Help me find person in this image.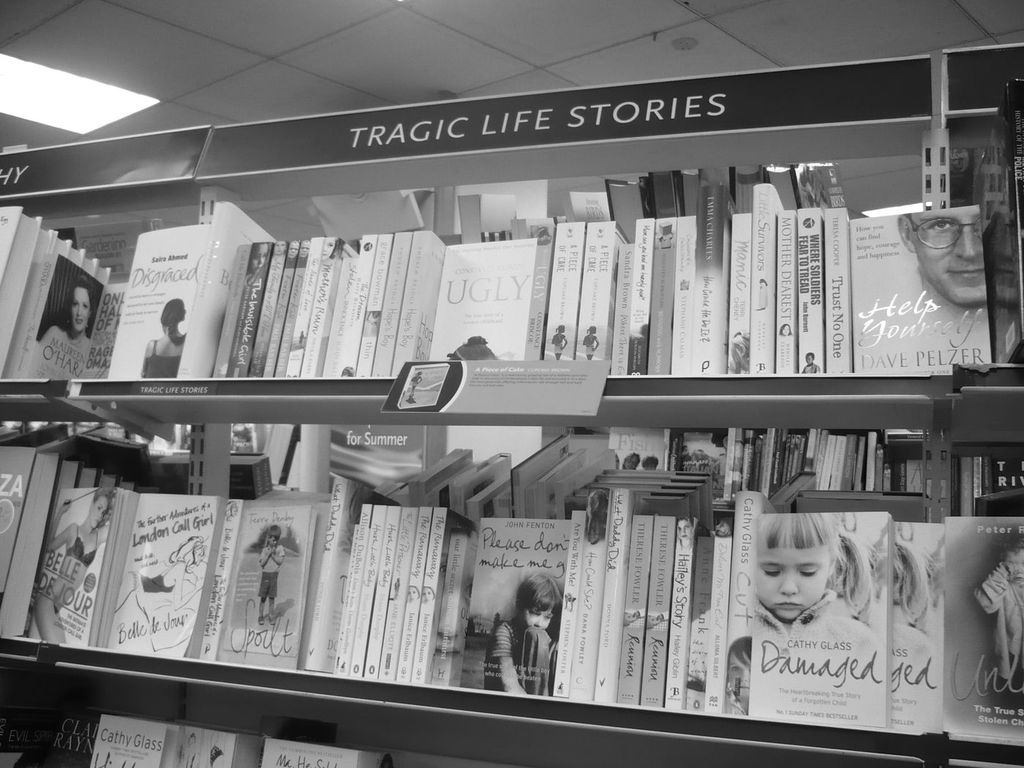
Found it: bbox=[579, 315, 599, 364].
